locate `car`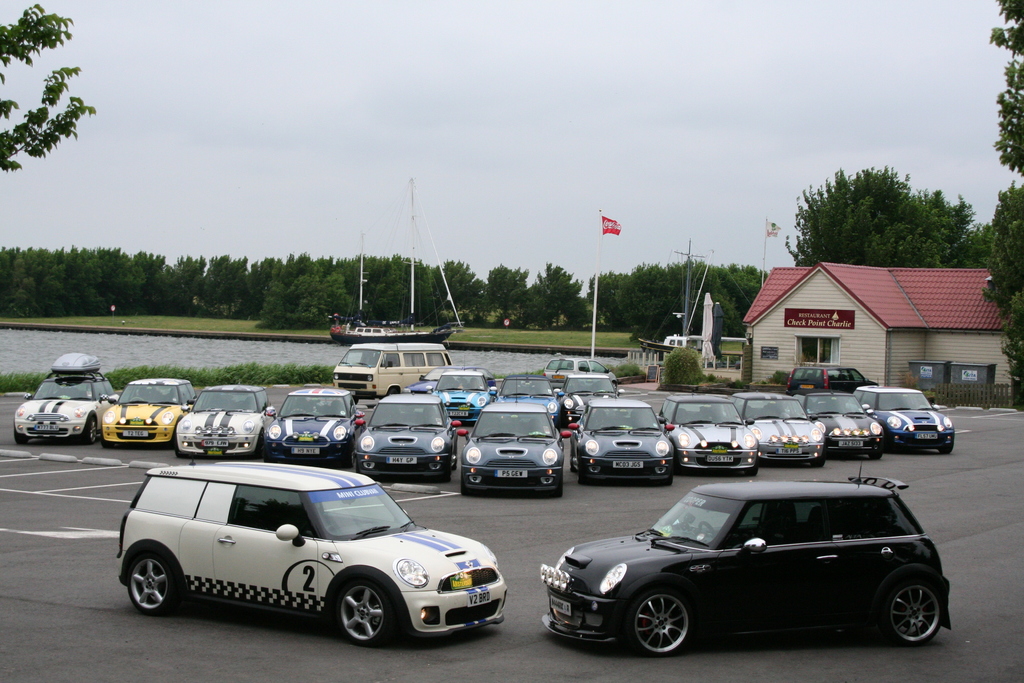
rect(499, 370, 562, 423)
